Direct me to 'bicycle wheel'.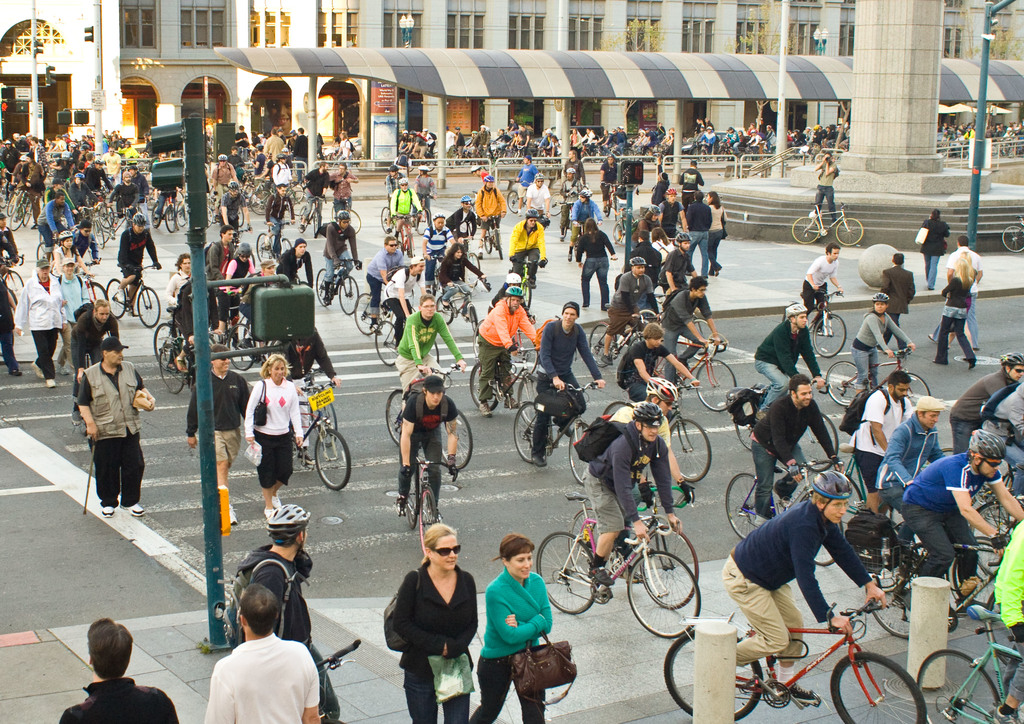
Direction: Rect(0, 187, 16, 218).
